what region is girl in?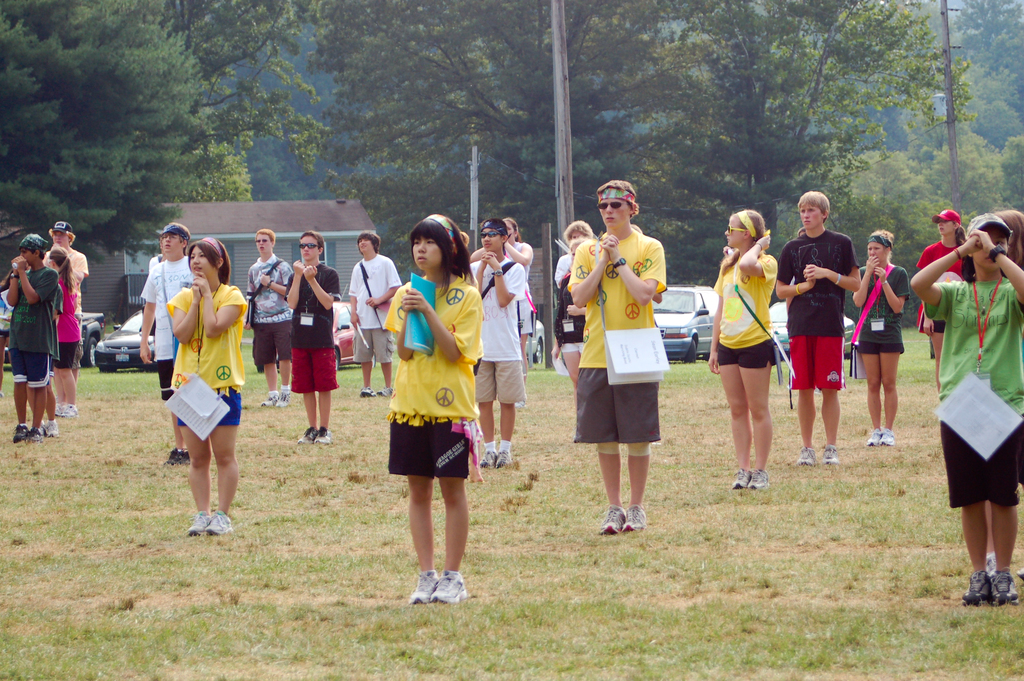
[914, 207, 970, 391].
